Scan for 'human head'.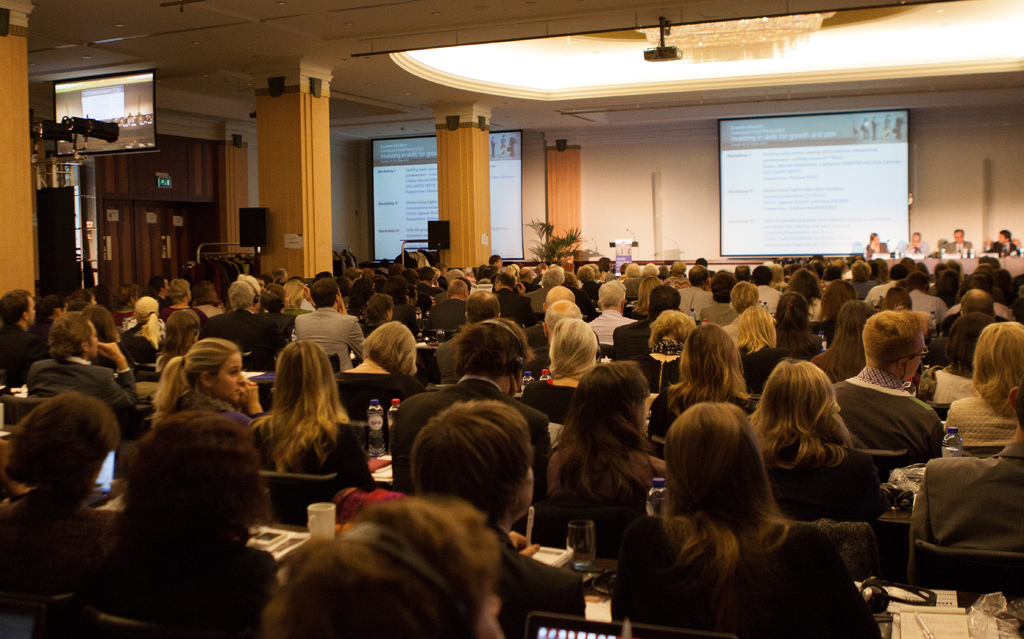
Scan result: 269, 270, 292, 282.
